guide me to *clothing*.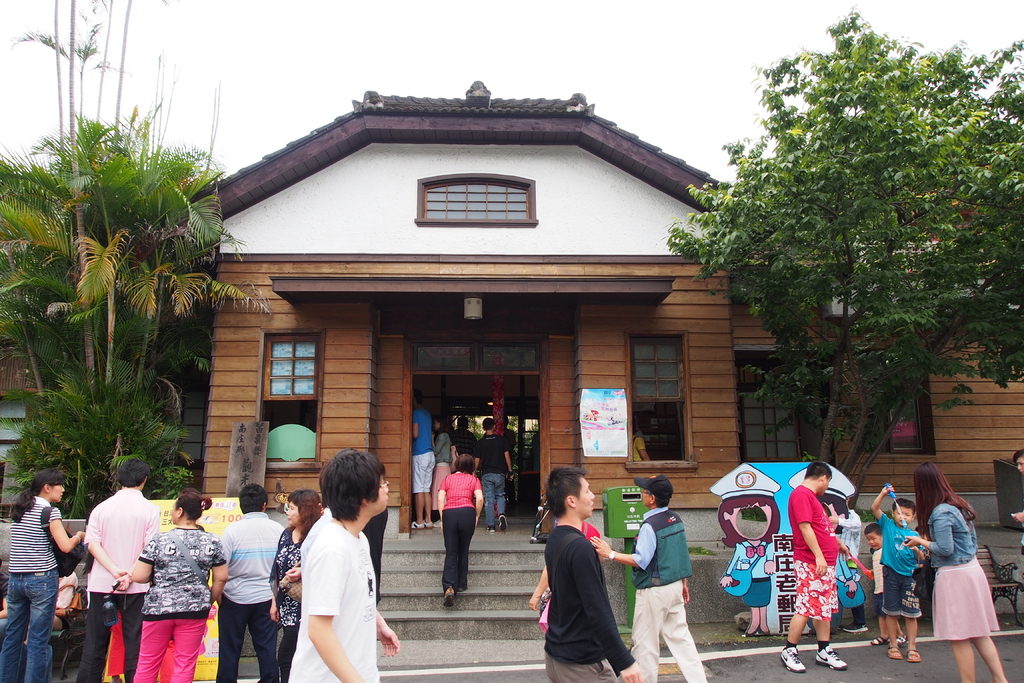
Guidance: {"x1": 924, "y1": 498, "x2": 998, "y2": 648}.
